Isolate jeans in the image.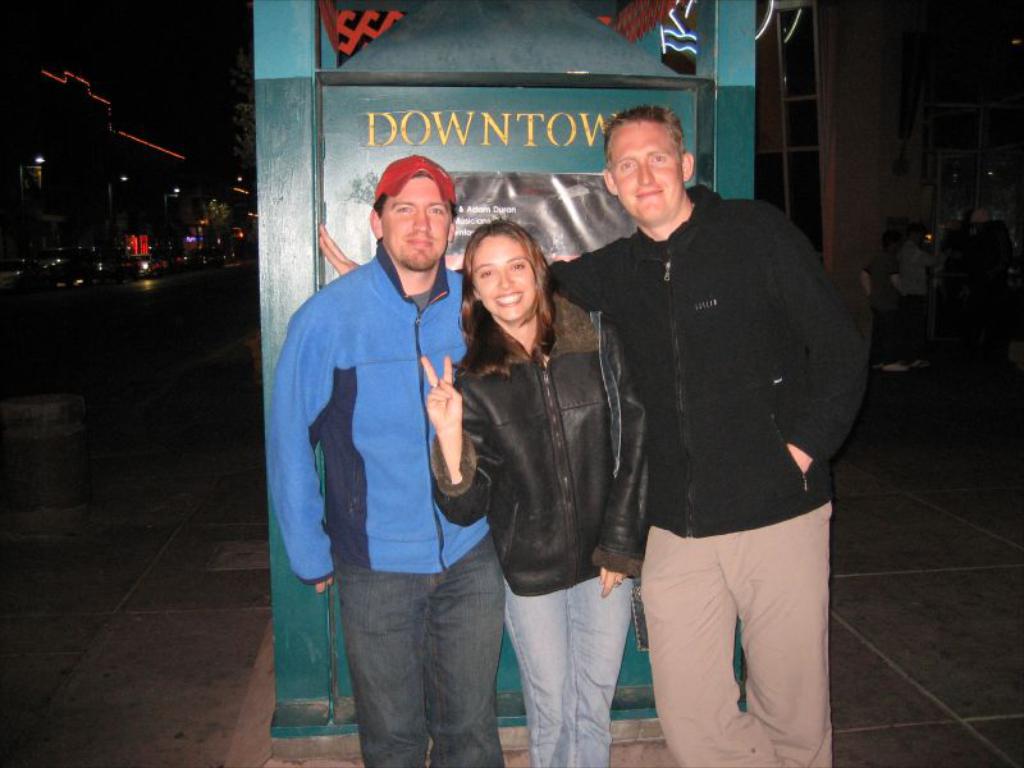
Isolated region: 342, 527, 504, 767.
